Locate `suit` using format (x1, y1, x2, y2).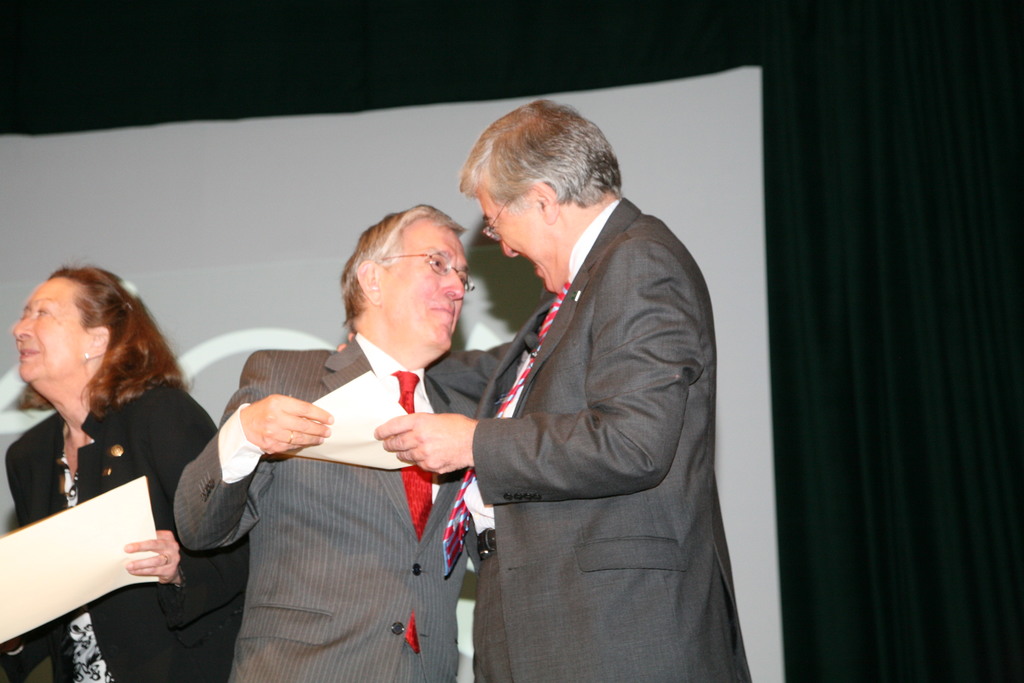
(425, 132, 759, 671).
